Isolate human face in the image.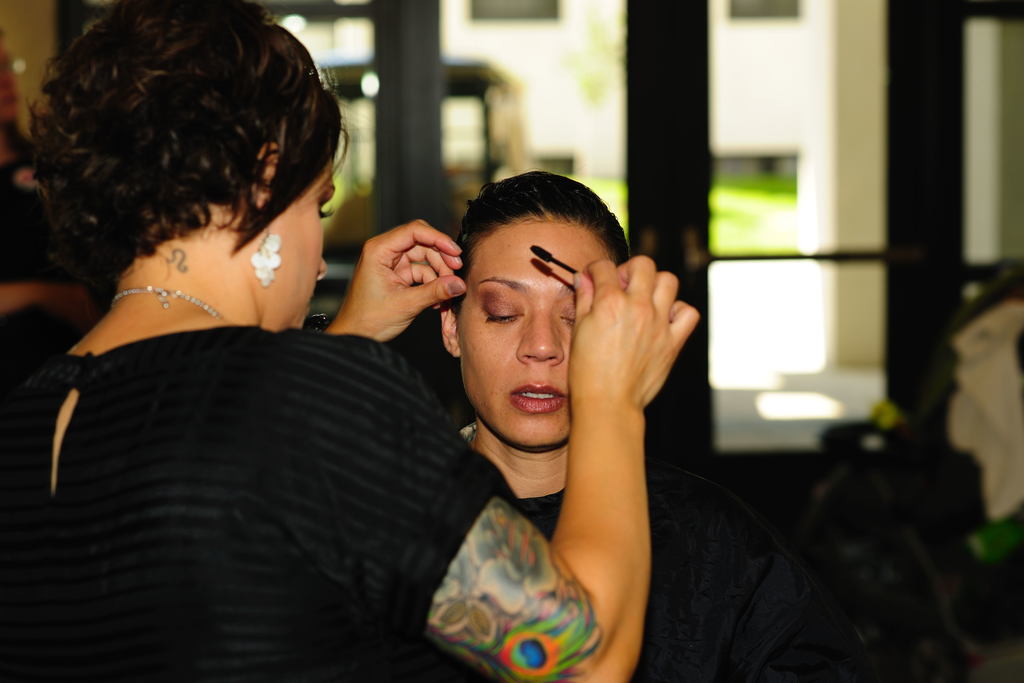
Isolated region: detection(460, 211, 609, 443).
